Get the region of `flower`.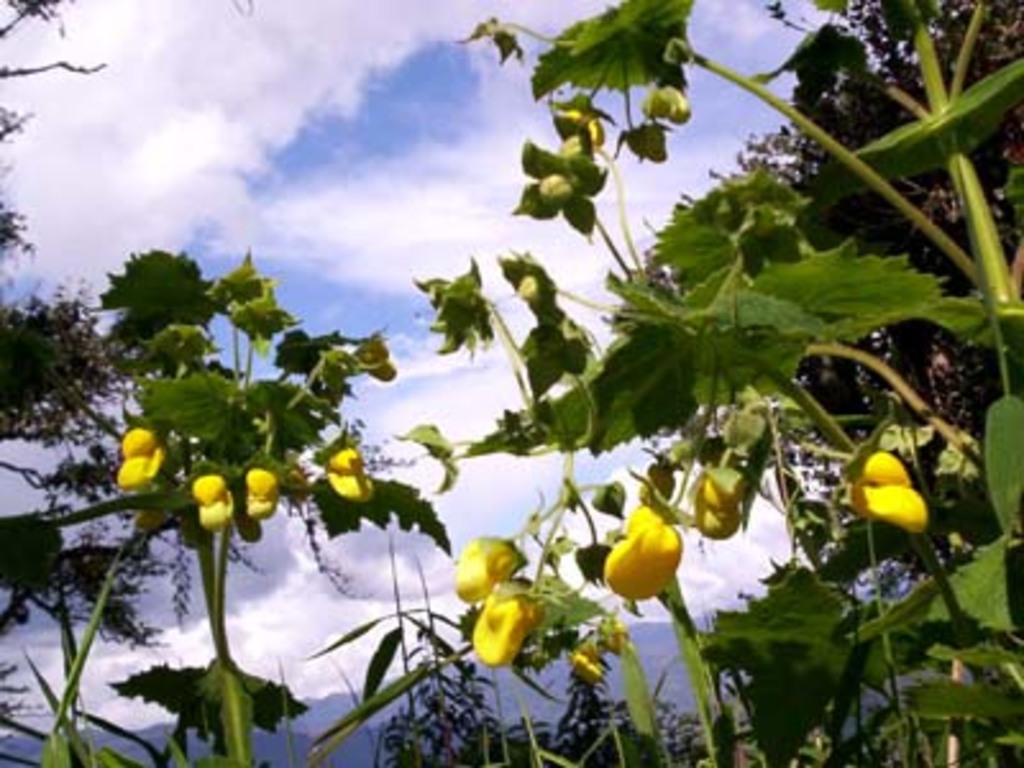
locate(466, 581, 522, 666).
